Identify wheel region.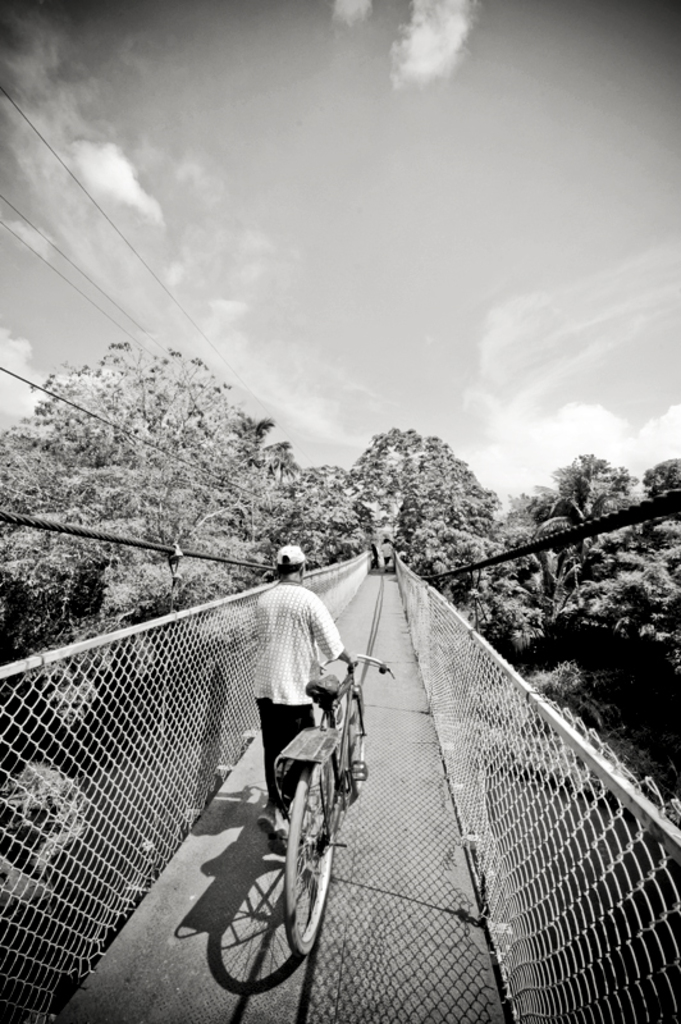
Region: 230:772:340:989.
